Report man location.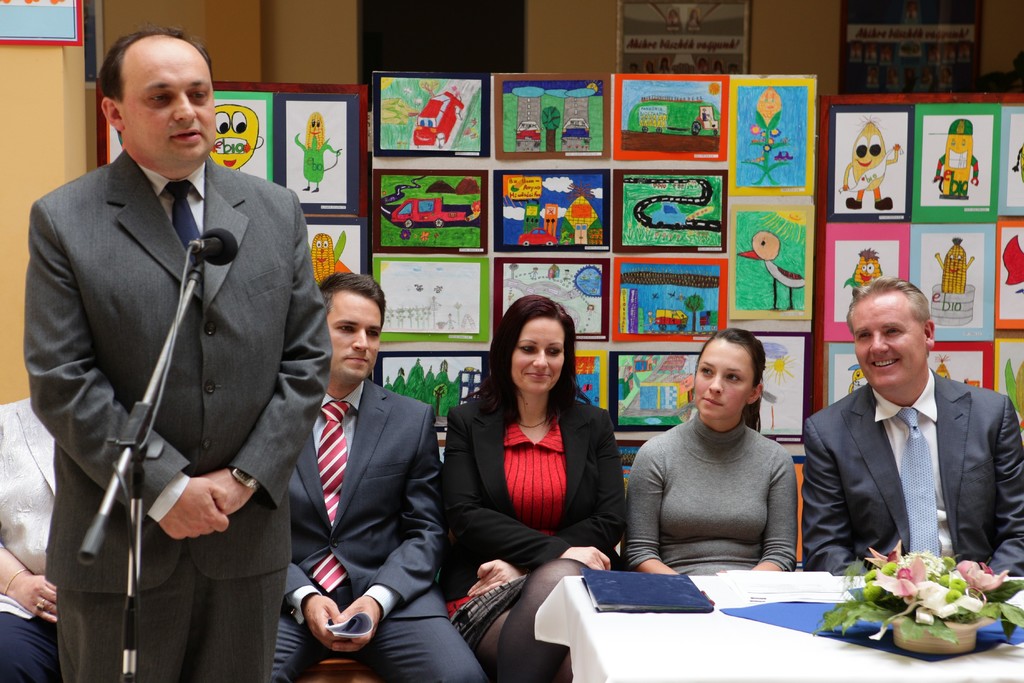
Report: left=0, top=395, right=58, bottom=682.
